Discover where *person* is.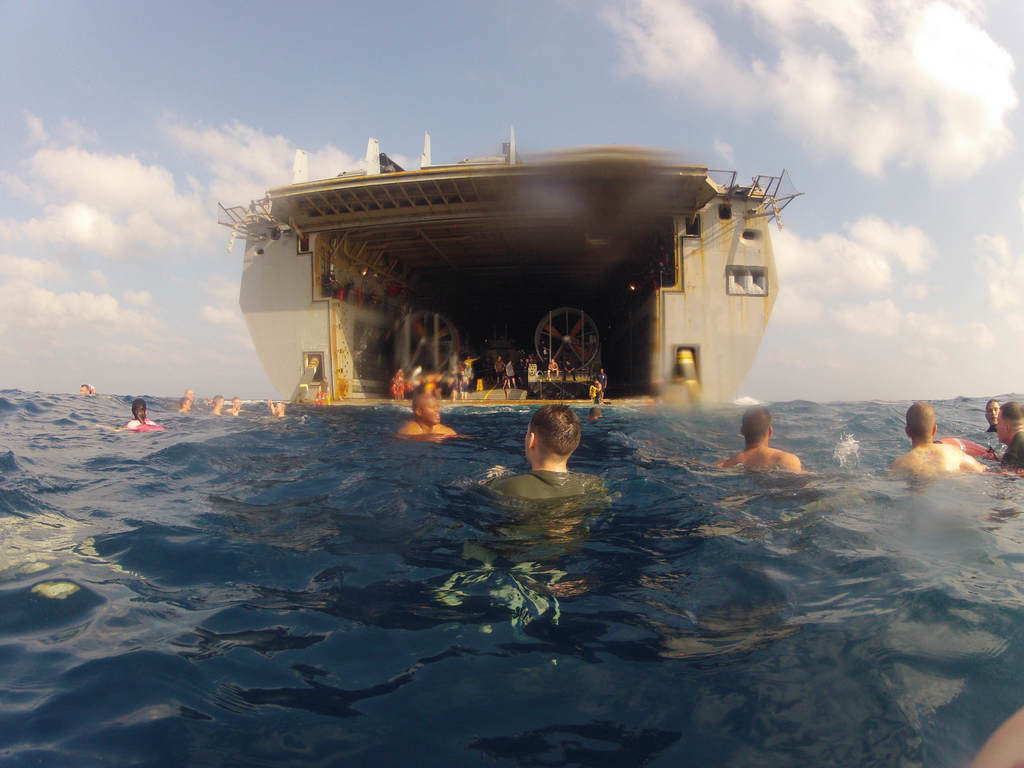
Discovered at crop(982, 392, 1004, 435).
